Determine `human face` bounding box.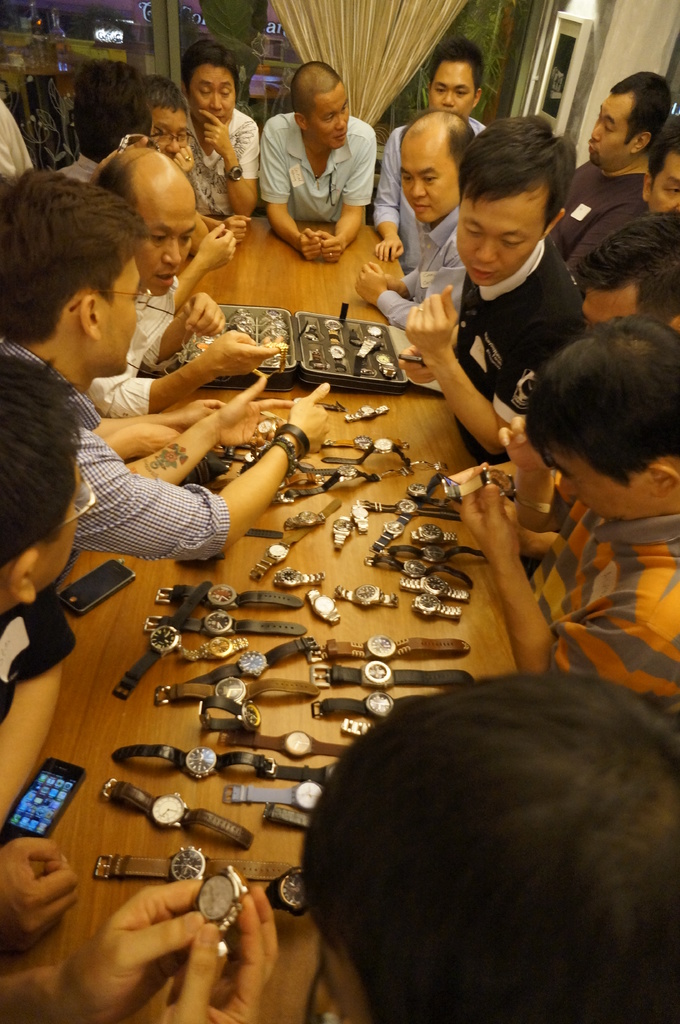
Determined: bbox=[651, 149, 679, 211].
